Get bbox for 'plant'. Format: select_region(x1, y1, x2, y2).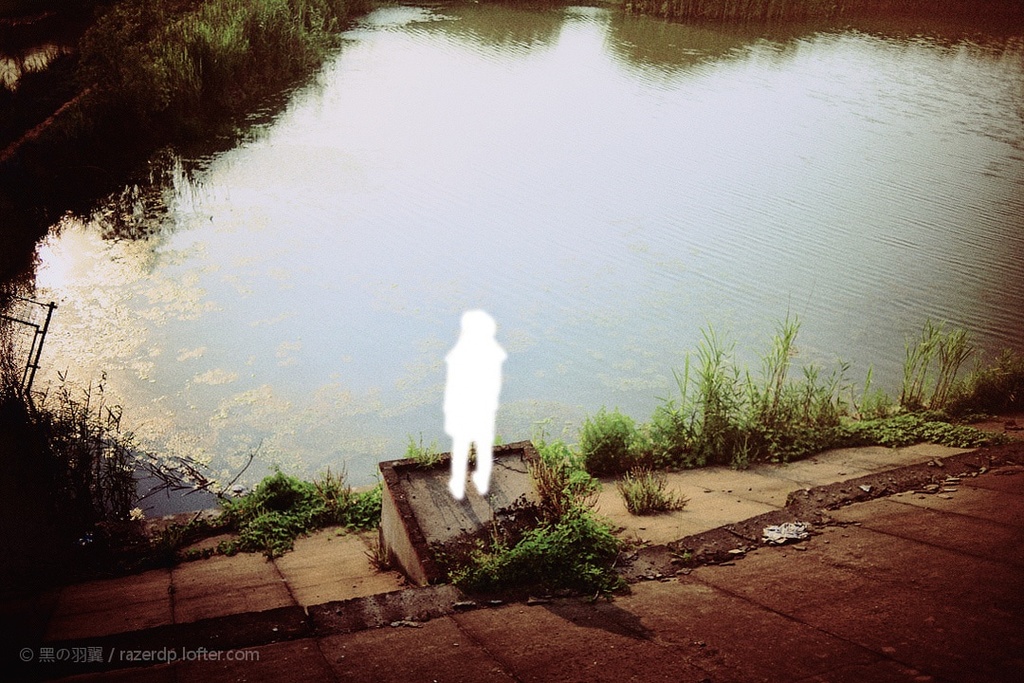
select_region(614, 465, 690, 528).
